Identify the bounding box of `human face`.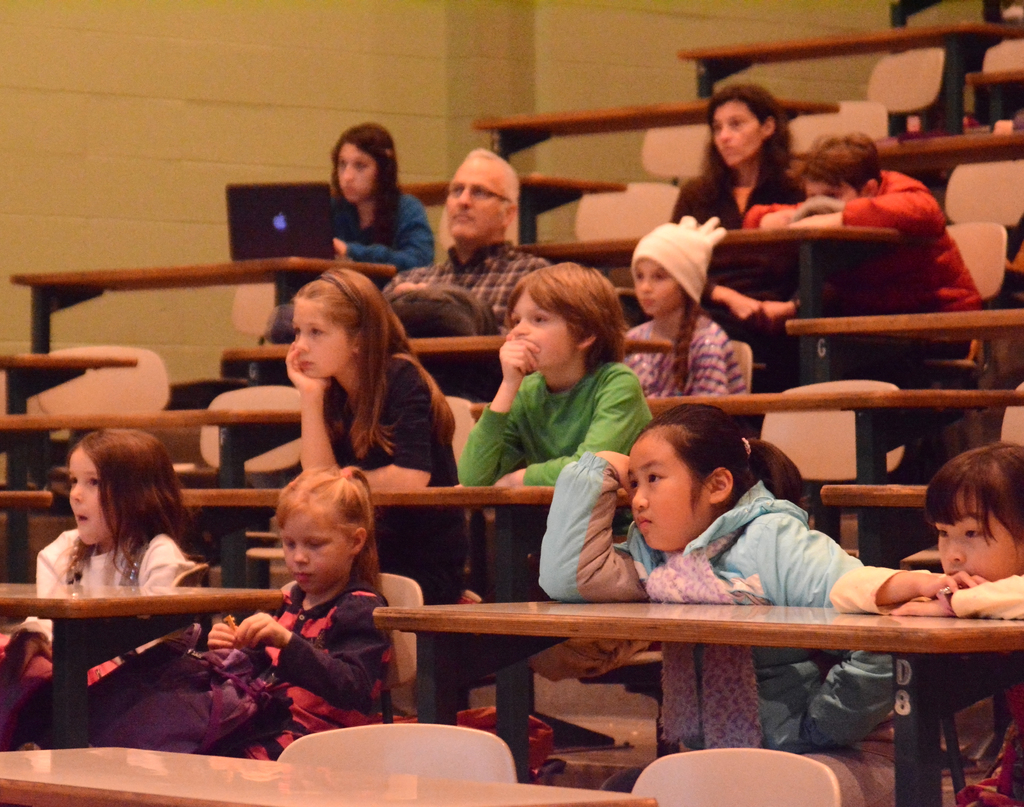
BBox(67, 442, 115, 561).
